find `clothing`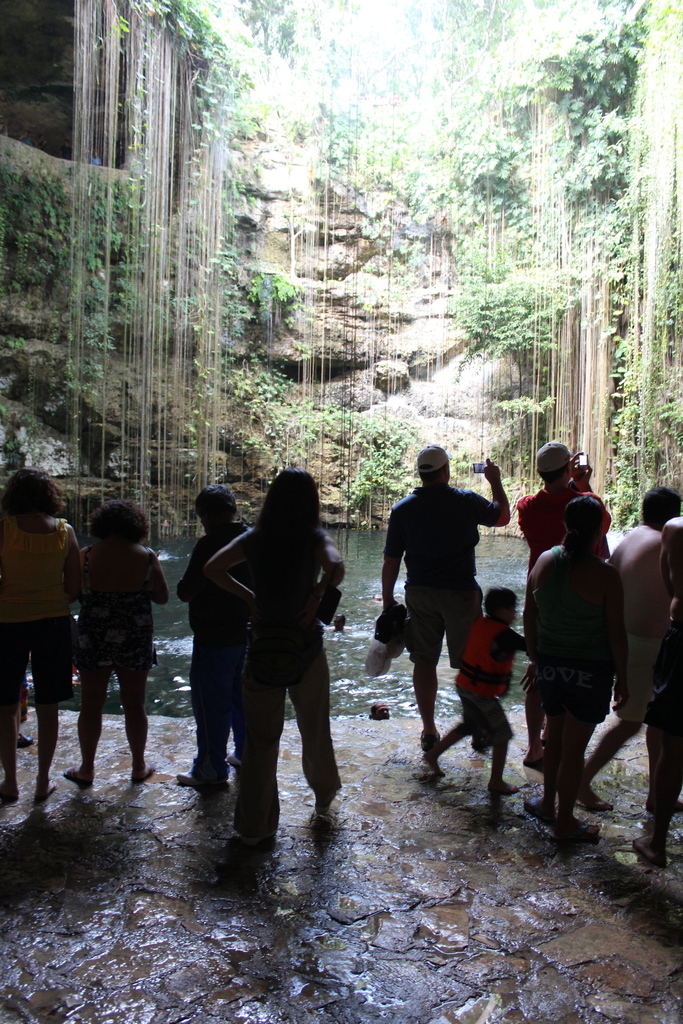
region(518, 543, 625, 712)
